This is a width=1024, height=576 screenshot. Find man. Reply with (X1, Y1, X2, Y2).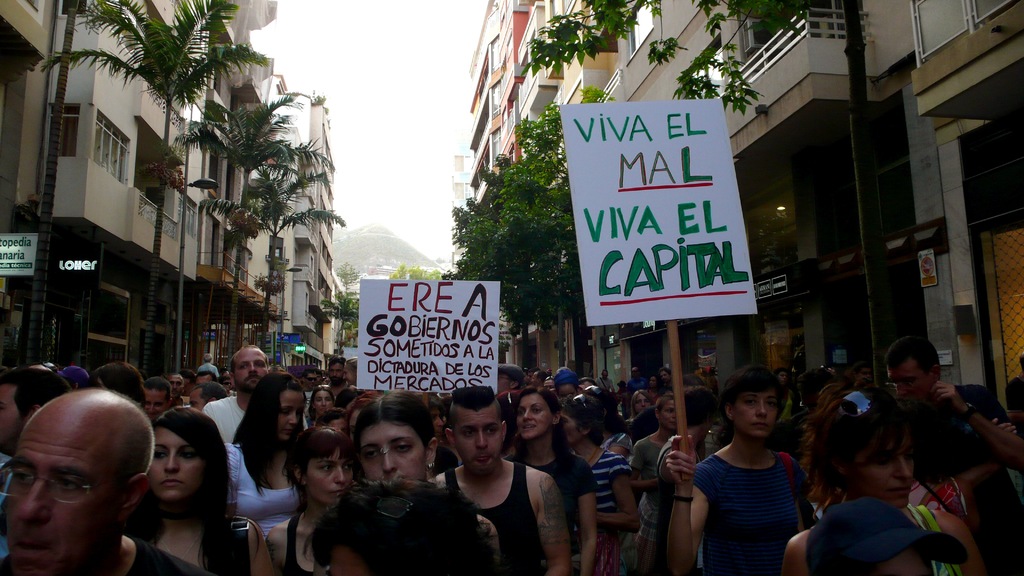
(197, 349, 221, 377).
